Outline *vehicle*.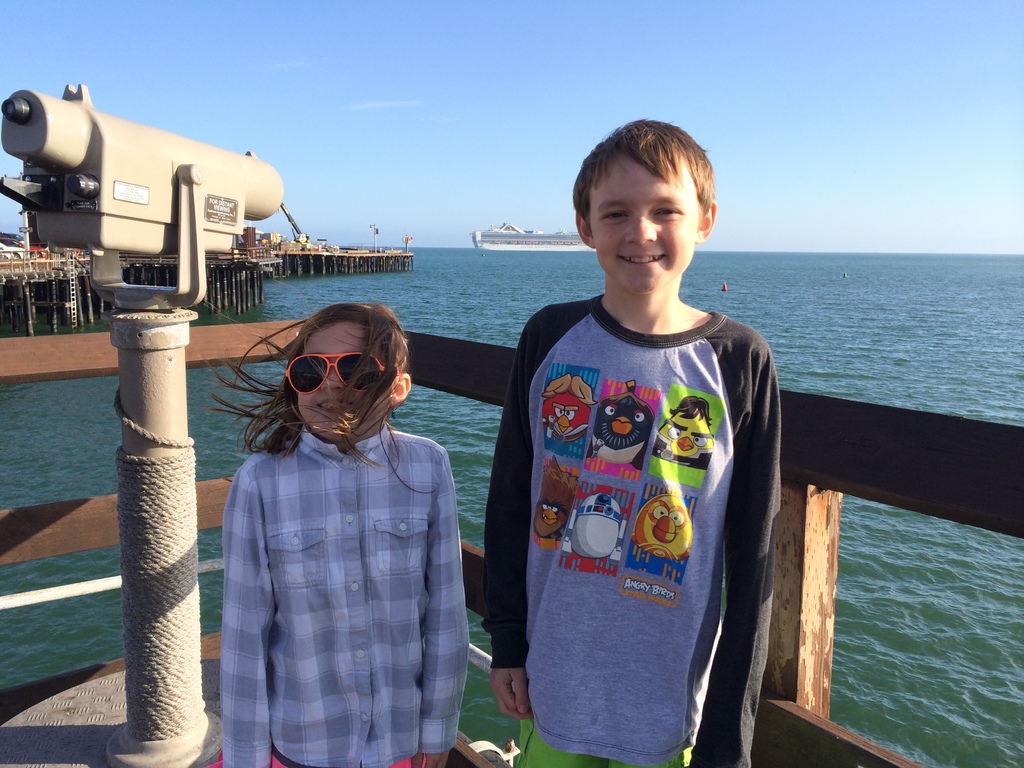
Outline: 467, 220, 595, 253.
